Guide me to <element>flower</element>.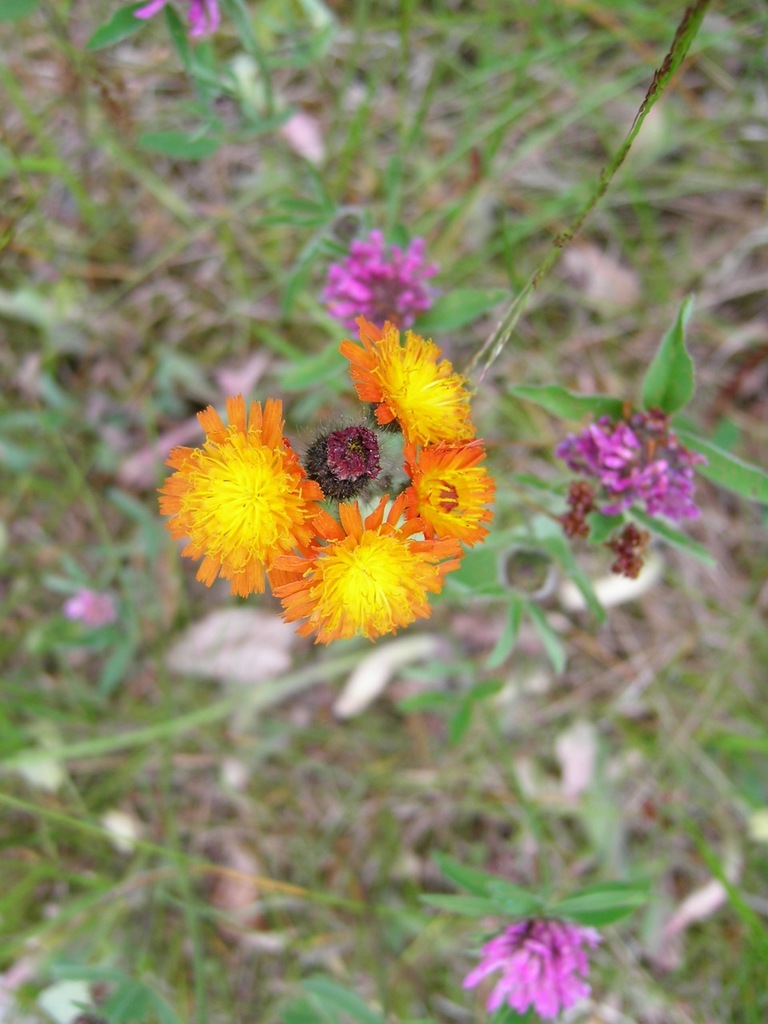
Guidance: box(558, 408, 611, 486).
